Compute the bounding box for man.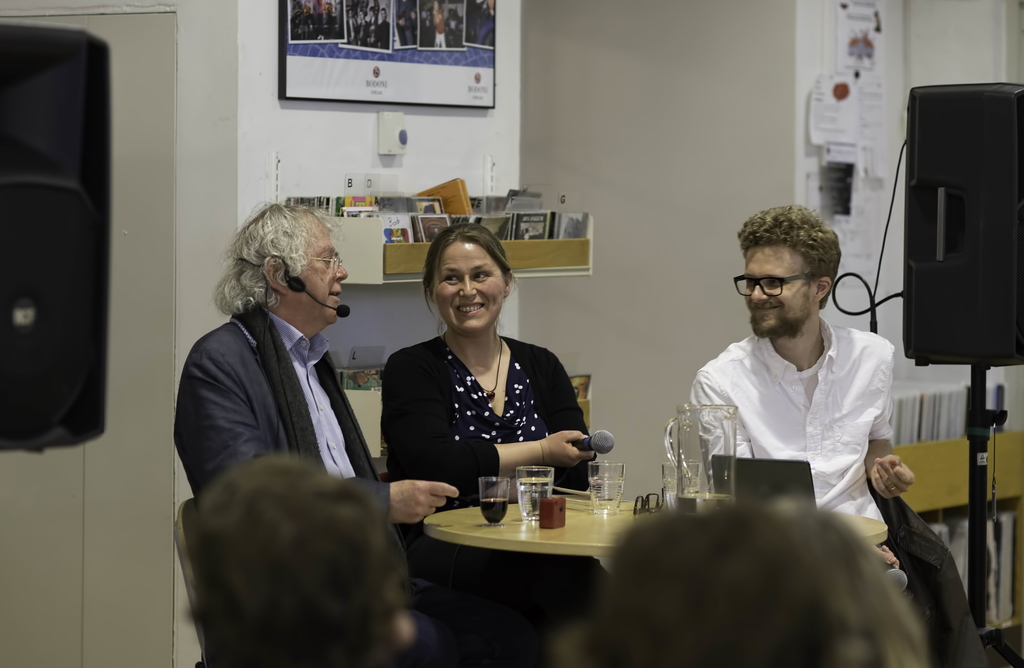
x1=675 y1=205 x2=927 y2=535.
